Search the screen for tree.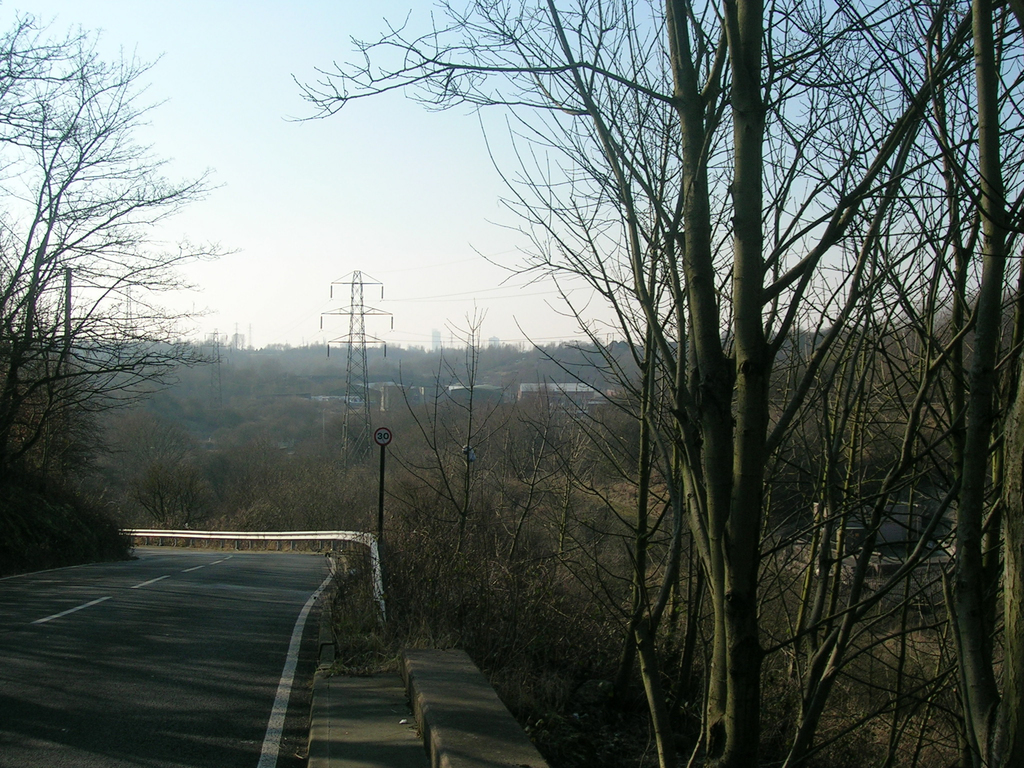
Found at [left=0, top=0, right=248, bottom=573].
